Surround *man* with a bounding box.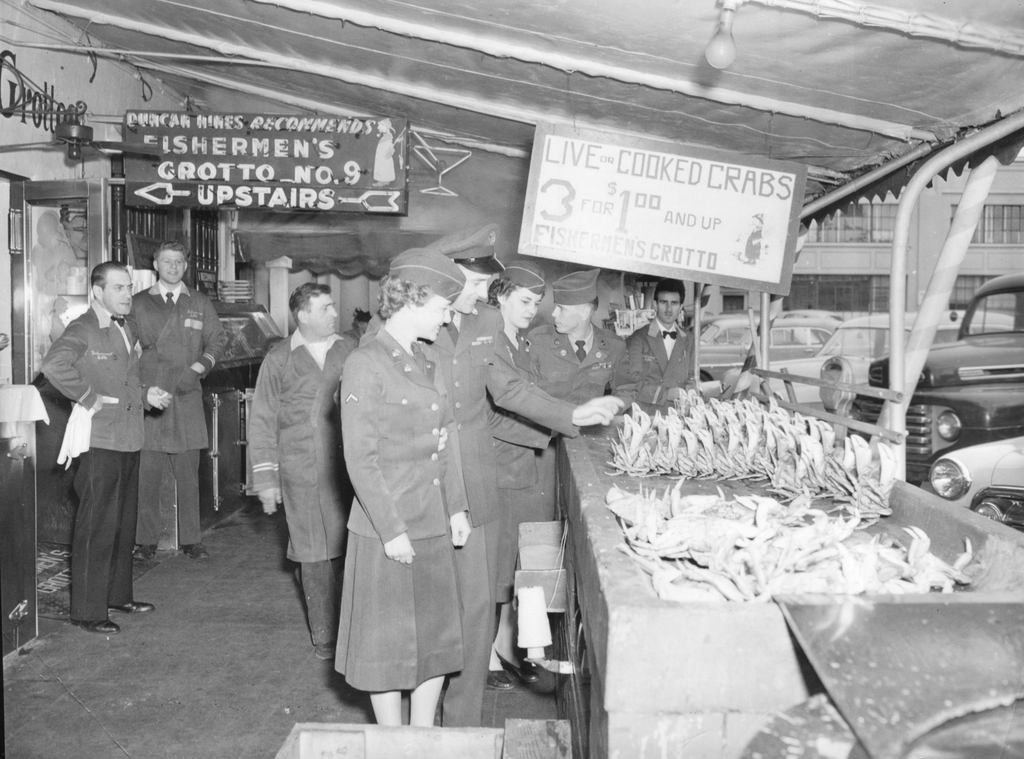
(425,223,621,730).
